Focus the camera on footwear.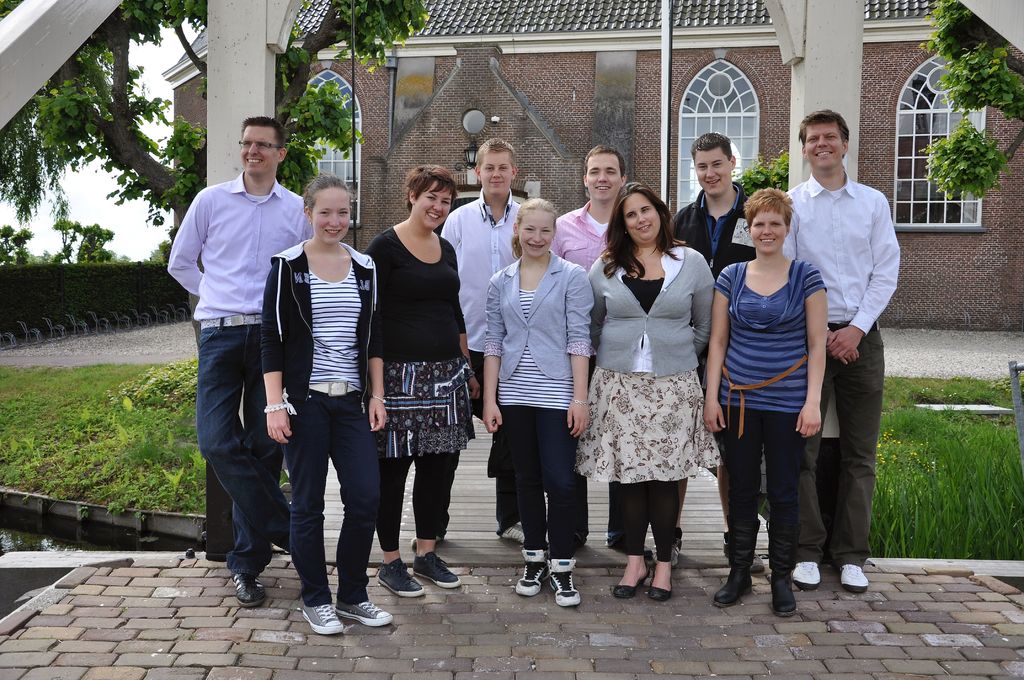
Focus region: x1=797 y1=558 x2=823 y2=587.
